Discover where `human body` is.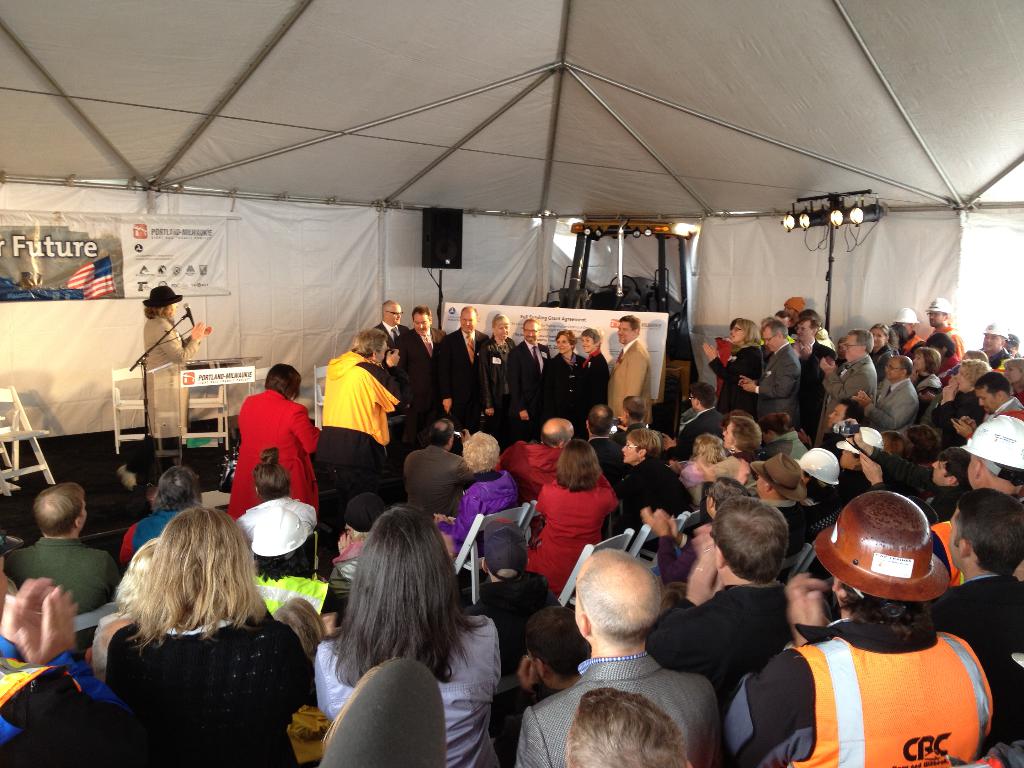
Discovered at {"left": 104, "top": 610, "right": 309, "bottom": 767}.
